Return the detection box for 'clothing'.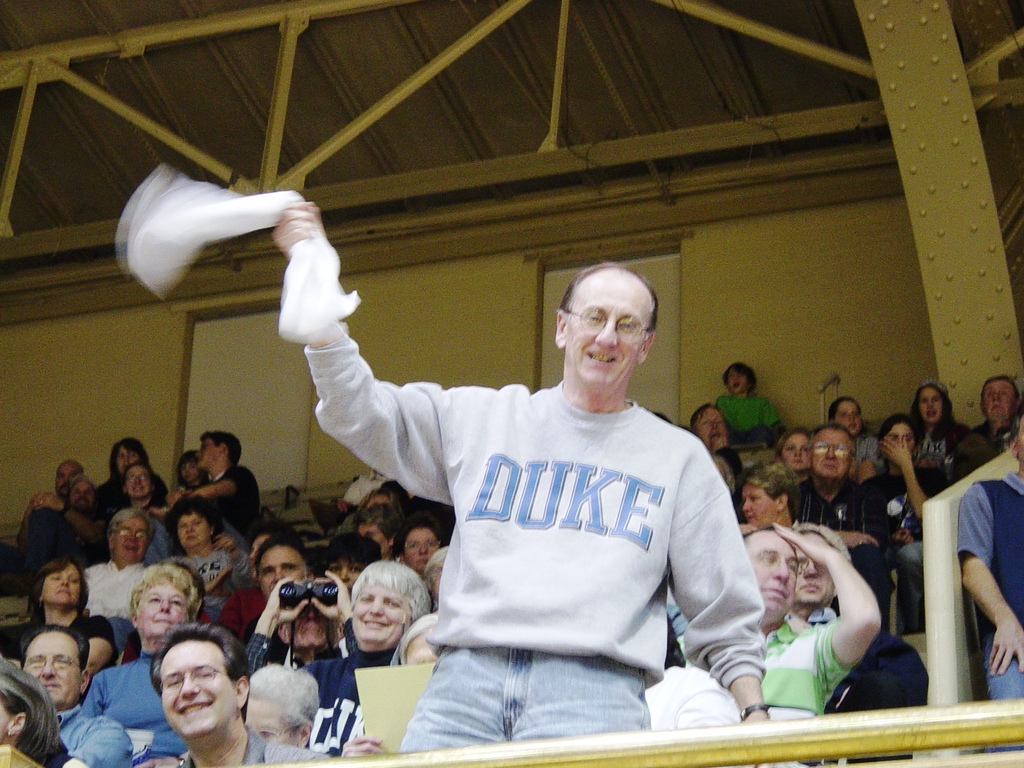
box(181, 463, 260, 543).
